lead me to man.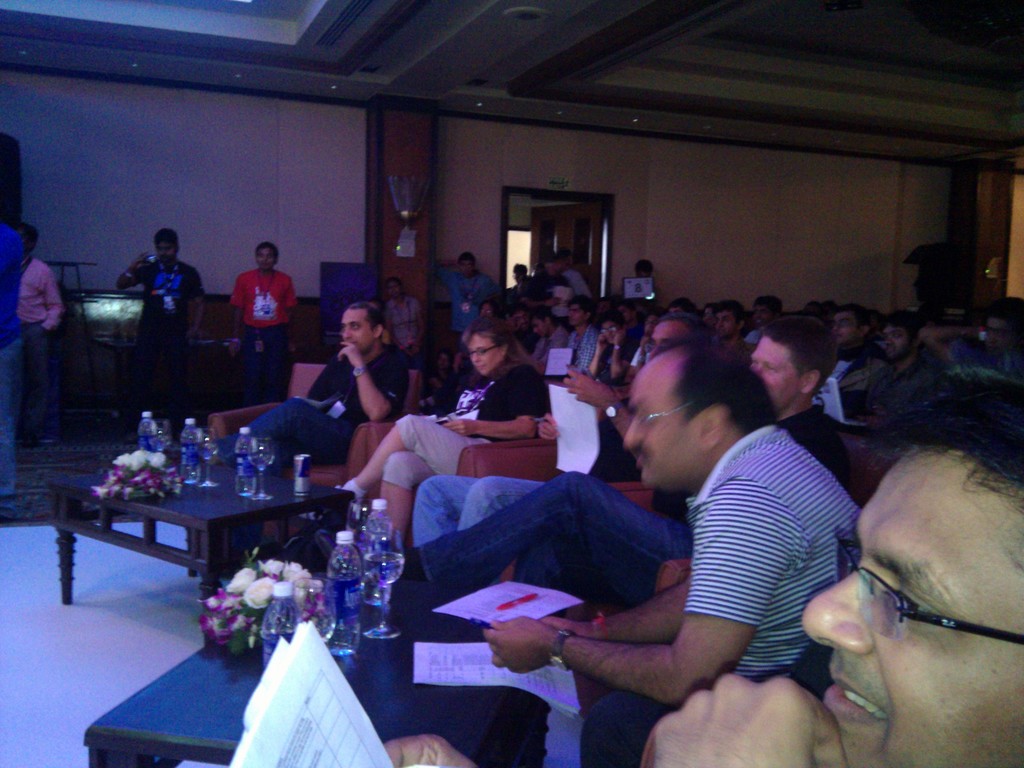
Lead to box=[536, 301, 570, 367].
